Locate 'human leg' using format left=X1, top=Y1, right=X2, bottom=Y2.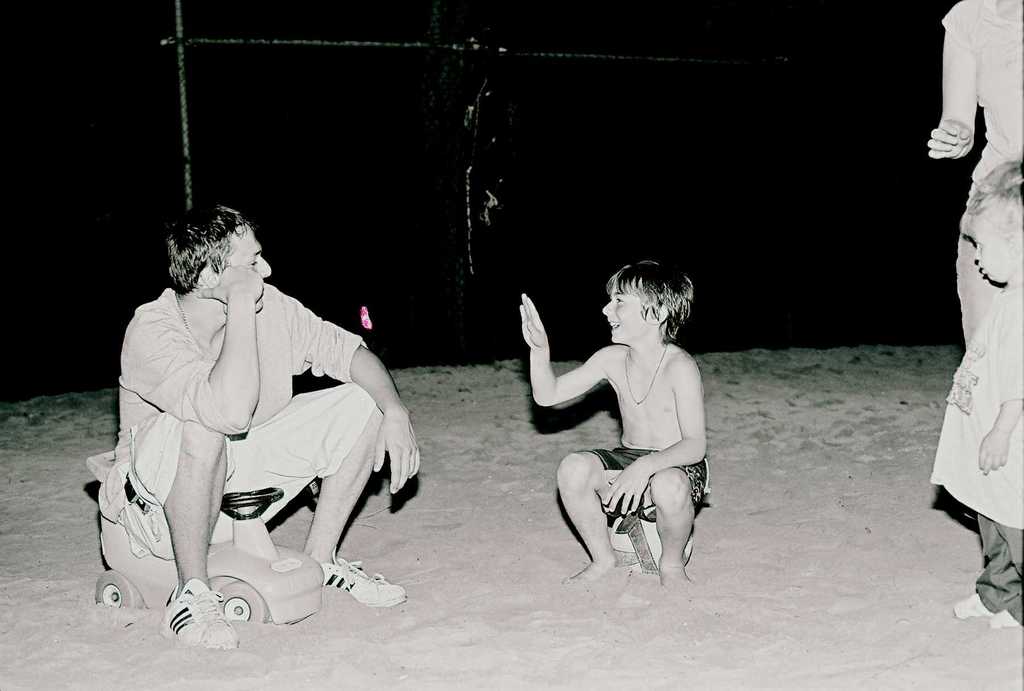
left=100, top=418, right=225, bottom=660.
